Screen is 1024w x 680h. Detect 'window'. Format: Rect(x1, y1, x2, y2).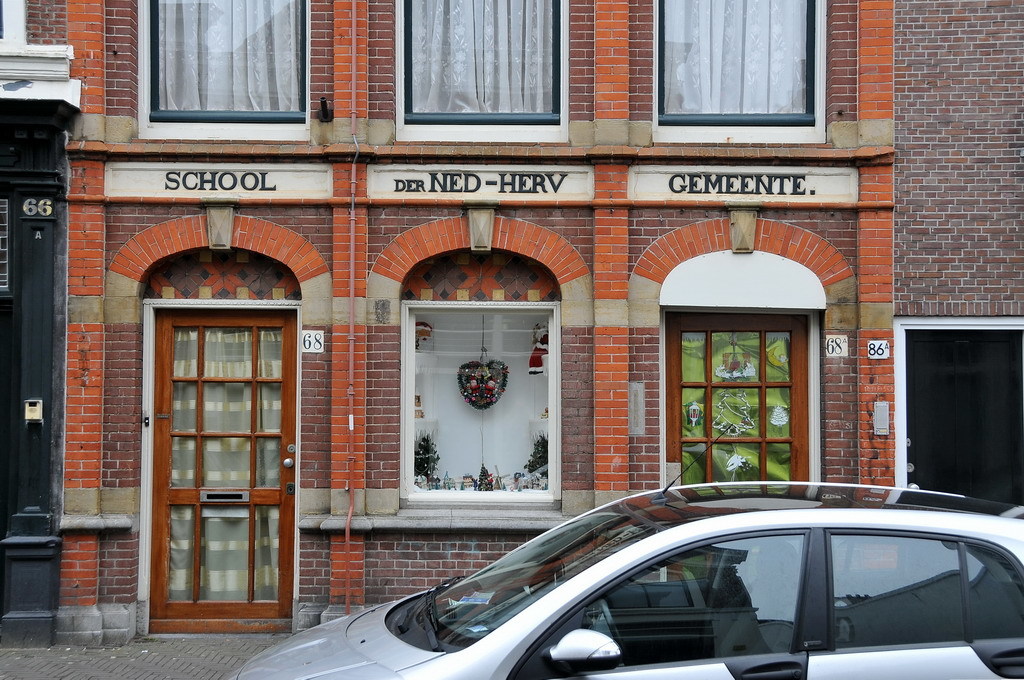
Rect(368, 203, 590, 525).
